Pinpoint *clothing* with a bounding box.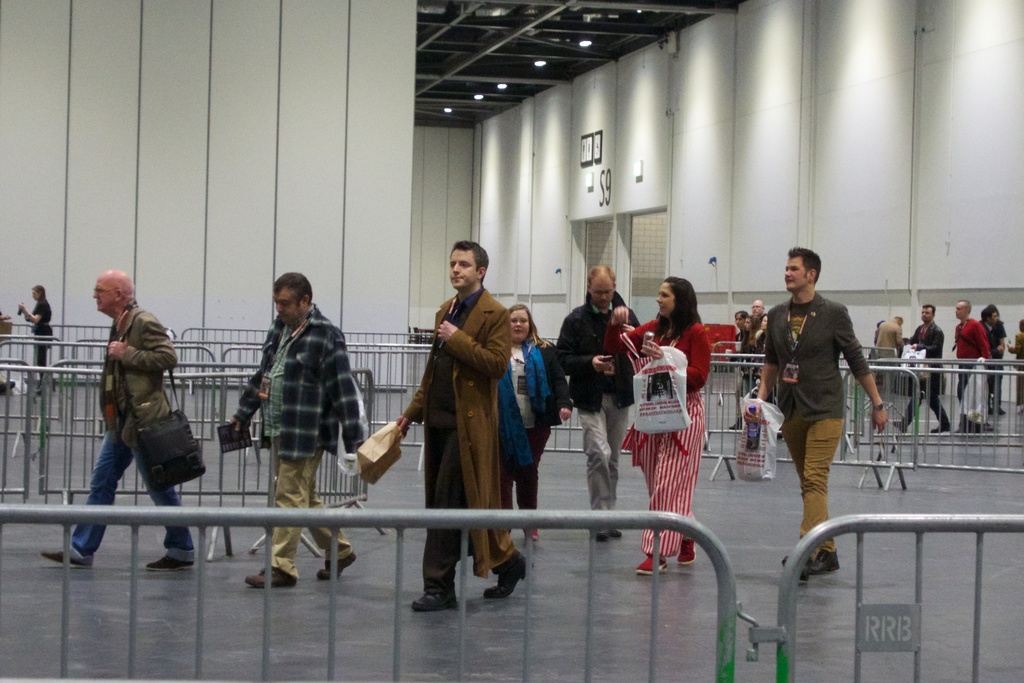
region(986, 316, 1009, 405).
